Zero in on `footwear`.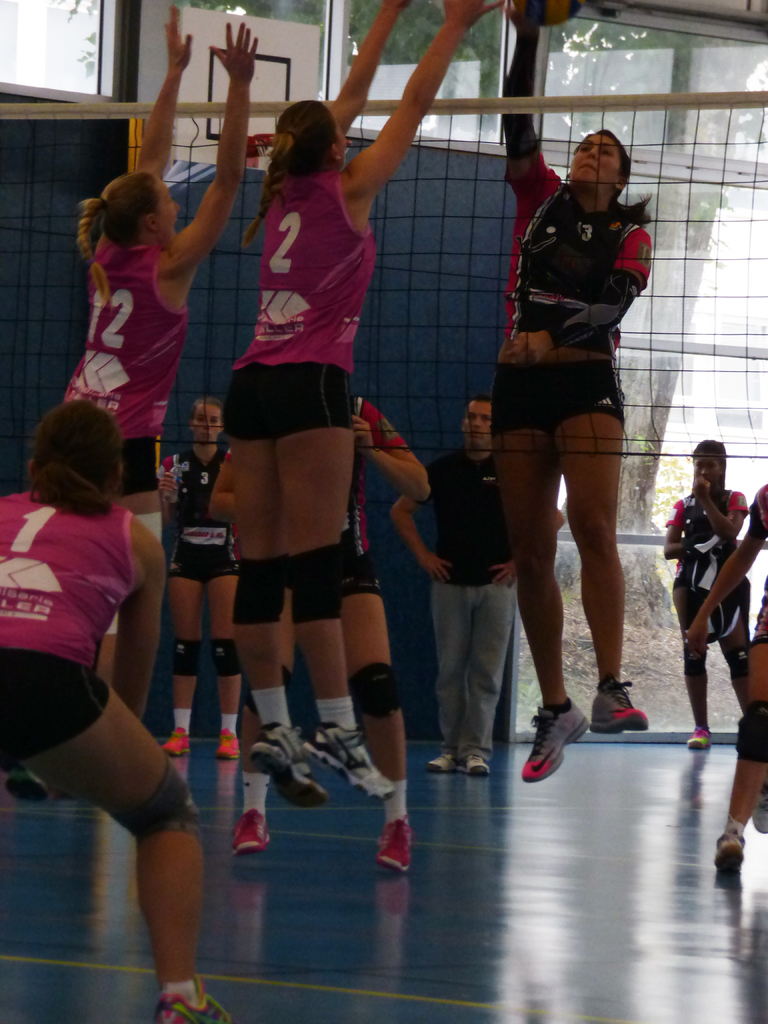
Zeroed in: {"x1": 367, "y1": 813, "x2": 414, "y2": 876}.
